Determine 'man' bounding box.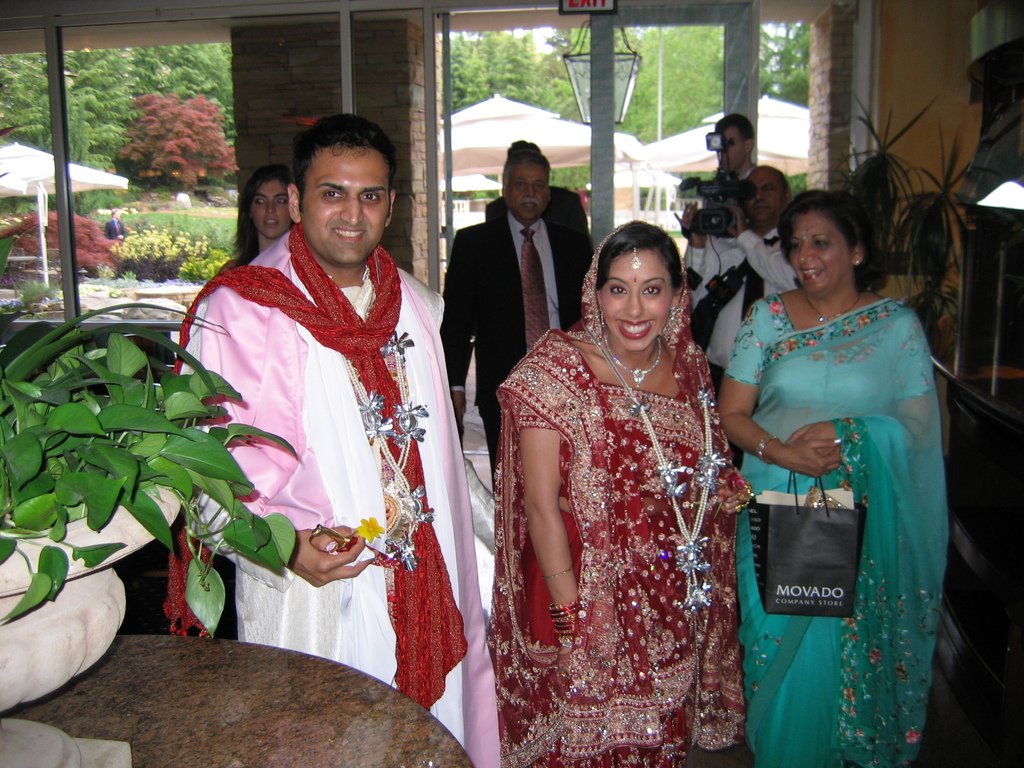
Determined: (673, 166, 820, 470).
